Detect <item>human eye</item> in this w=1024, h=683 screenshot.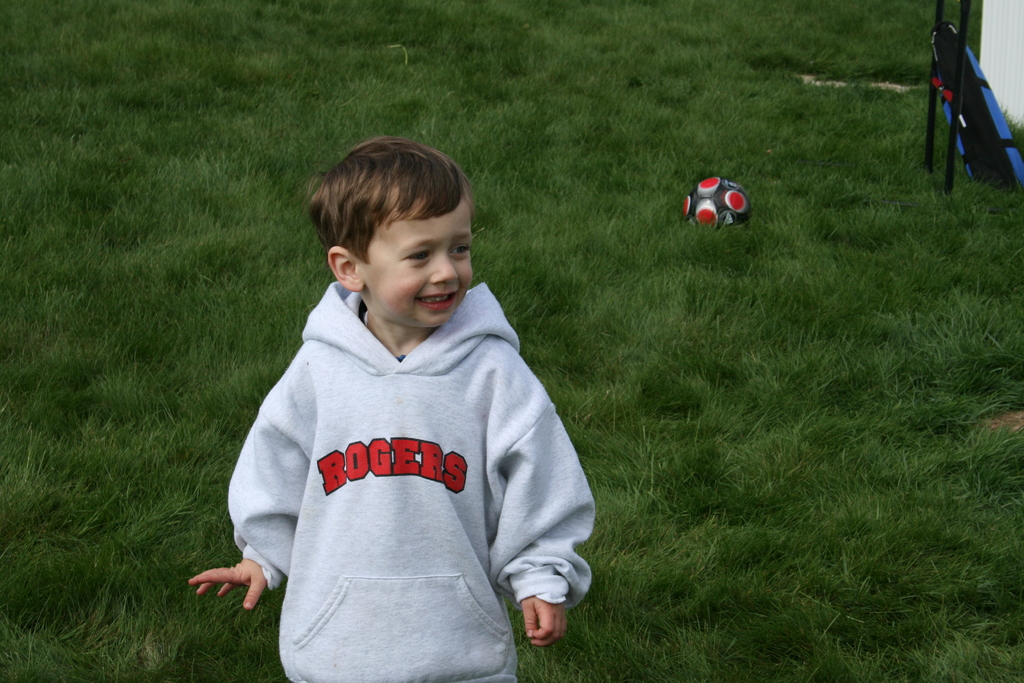
Detection: select_region(446, 237, 475, 258).
